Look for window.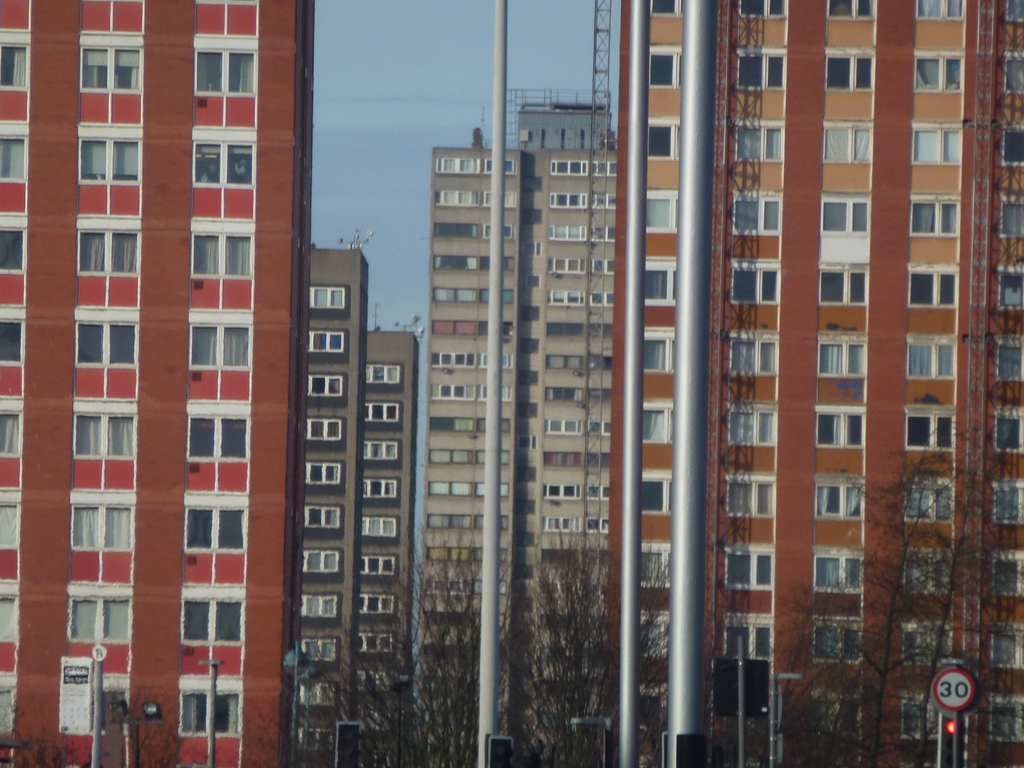
Found: pyautogui.locateOnScreen(640, 540, 670, 593).
